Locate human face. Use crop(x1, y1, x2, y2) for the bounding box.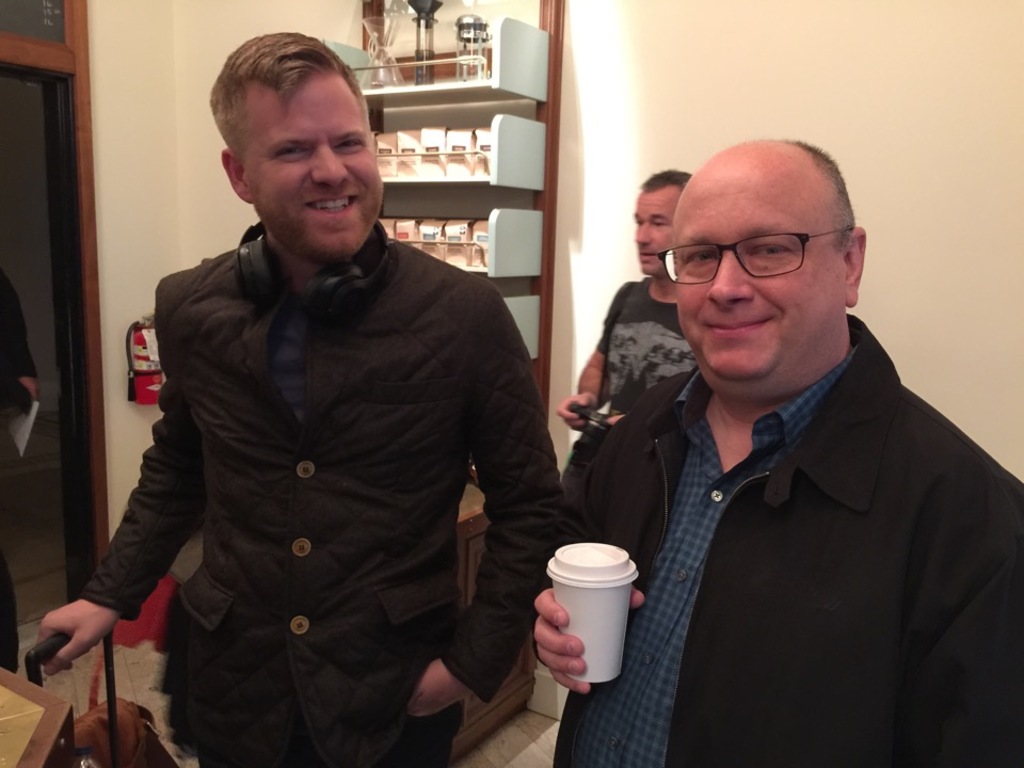
crop(633, 190, 677, 275).
